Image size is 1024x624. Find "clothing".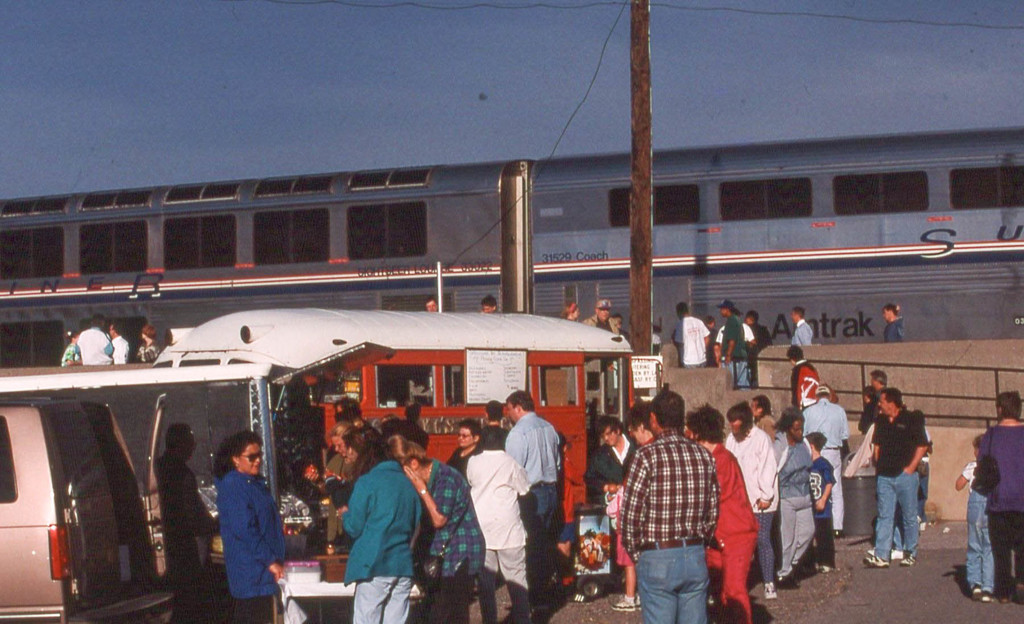
left=199, top=443, right=287, bottom=616.
